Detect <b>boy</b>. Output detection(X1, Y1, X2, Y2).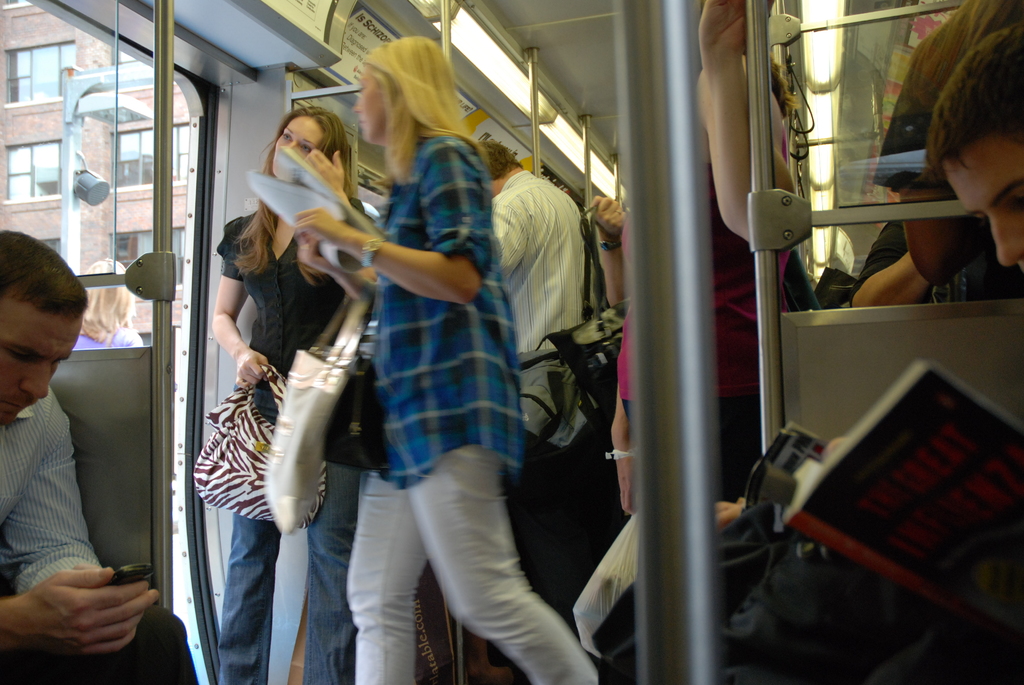
detection(828, 17, 1023, 453).
